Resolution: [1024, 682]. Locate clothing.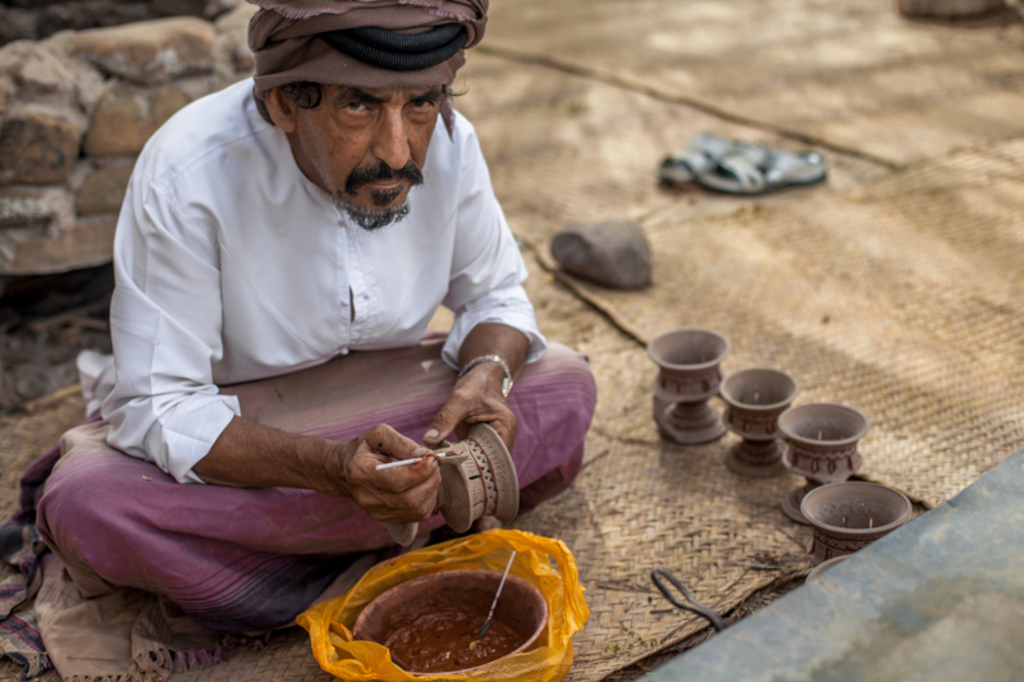
[61,154,572,587].
